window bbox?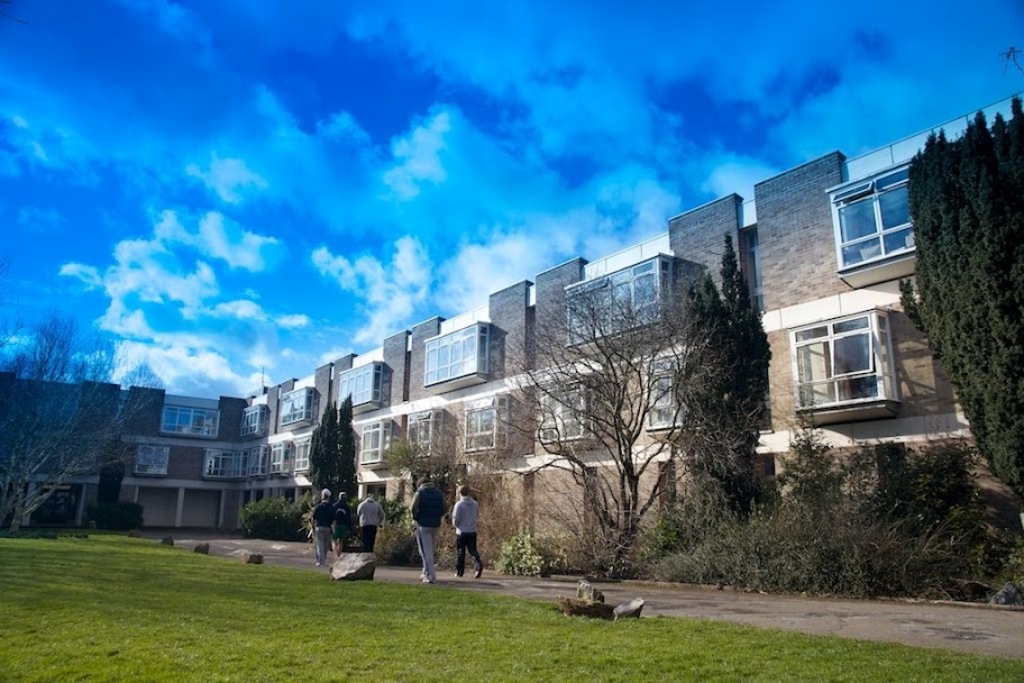
(403,408,440,459)
